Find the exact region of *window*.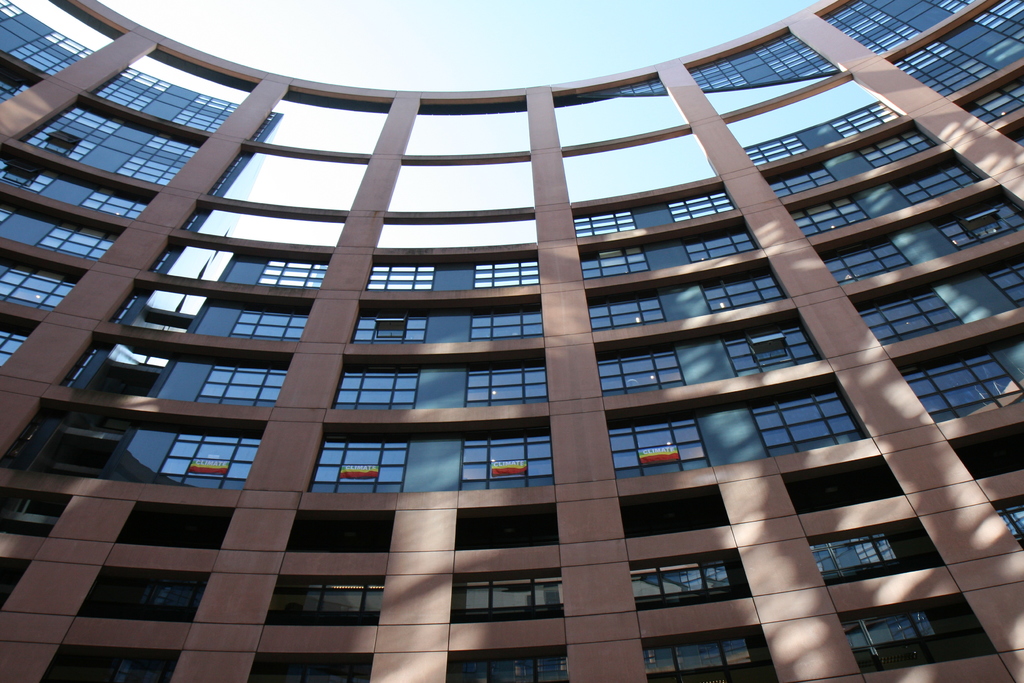
Exact region: {"x1": 746, "y1": 134, "x2": 809, "y2": 170}.
